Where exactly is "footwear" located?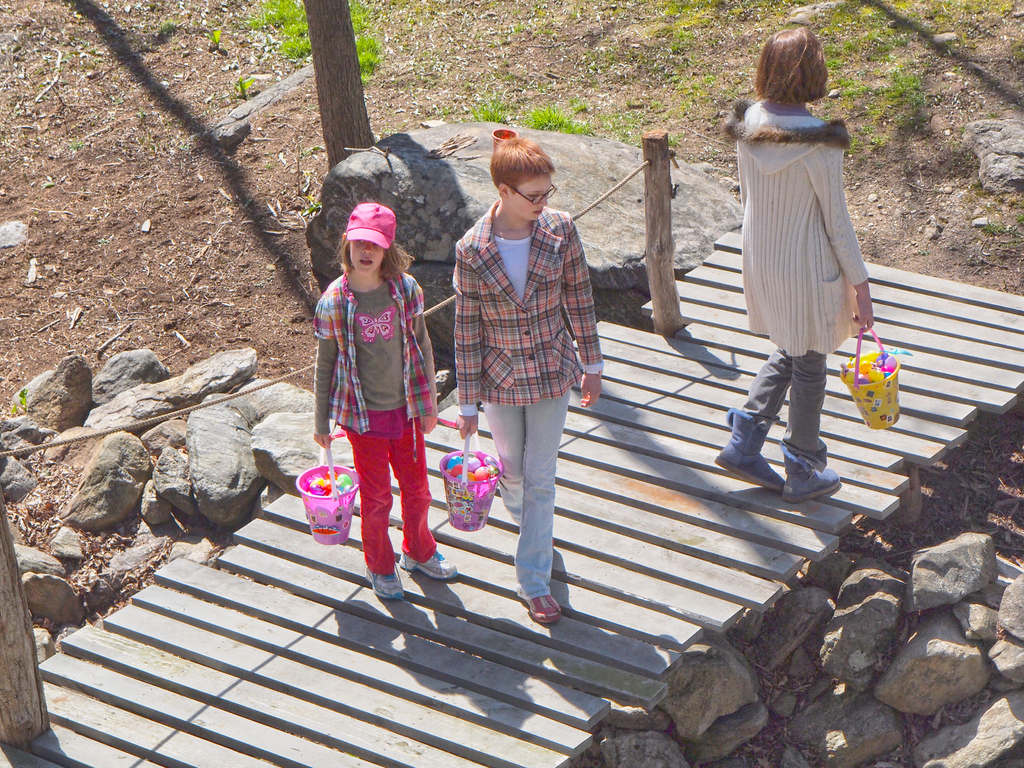
Its bounding box is box=[520, 594, 563, 621].
